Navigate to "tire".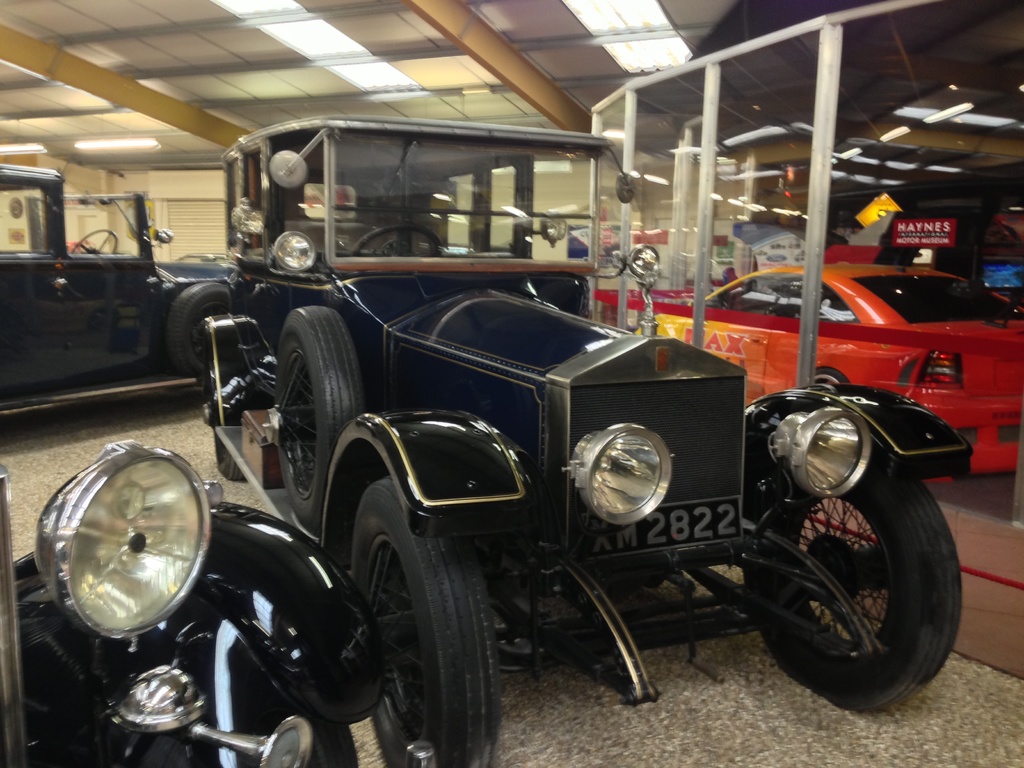
Navigation target: BBox(342, 477, 501, 767).
